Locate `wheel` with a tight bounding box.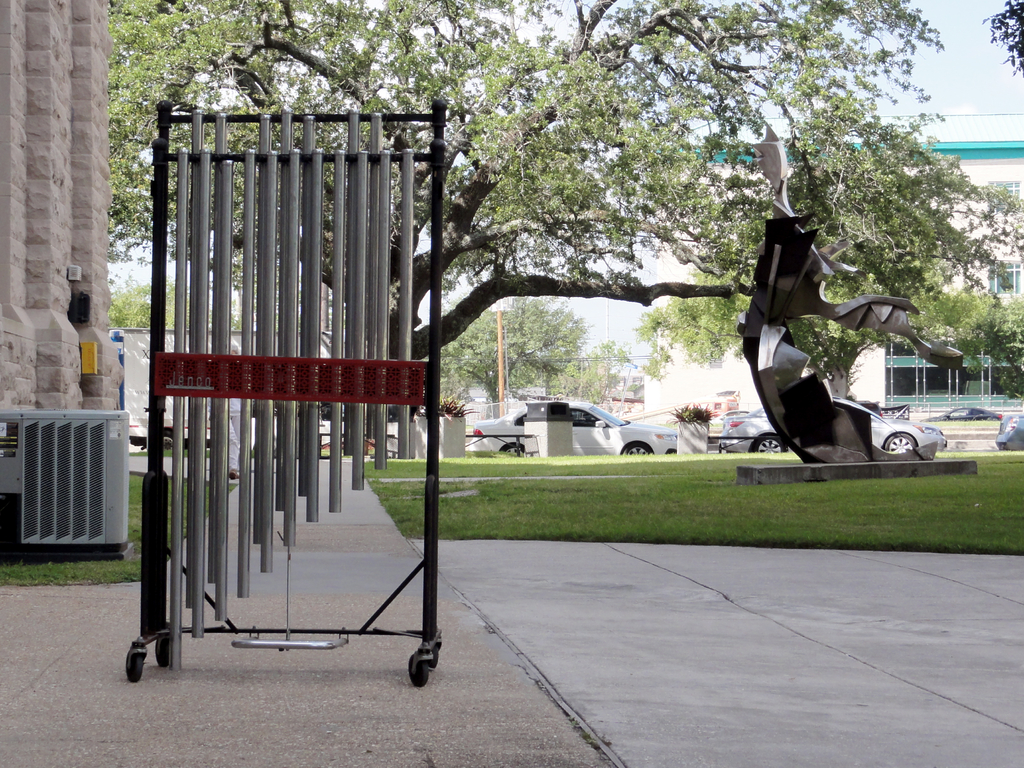
[x1=432, y1=643, x2=443, y2=669].
